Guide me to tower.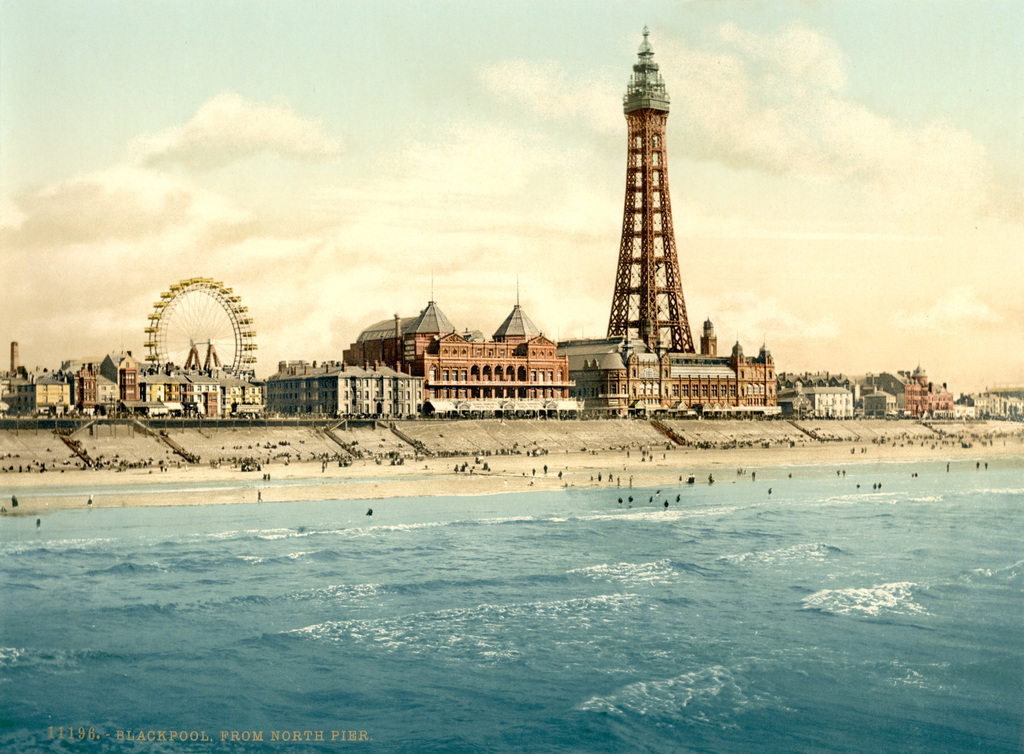
Guidance: [x1=549, y1=23, x2=803, y2=461].
